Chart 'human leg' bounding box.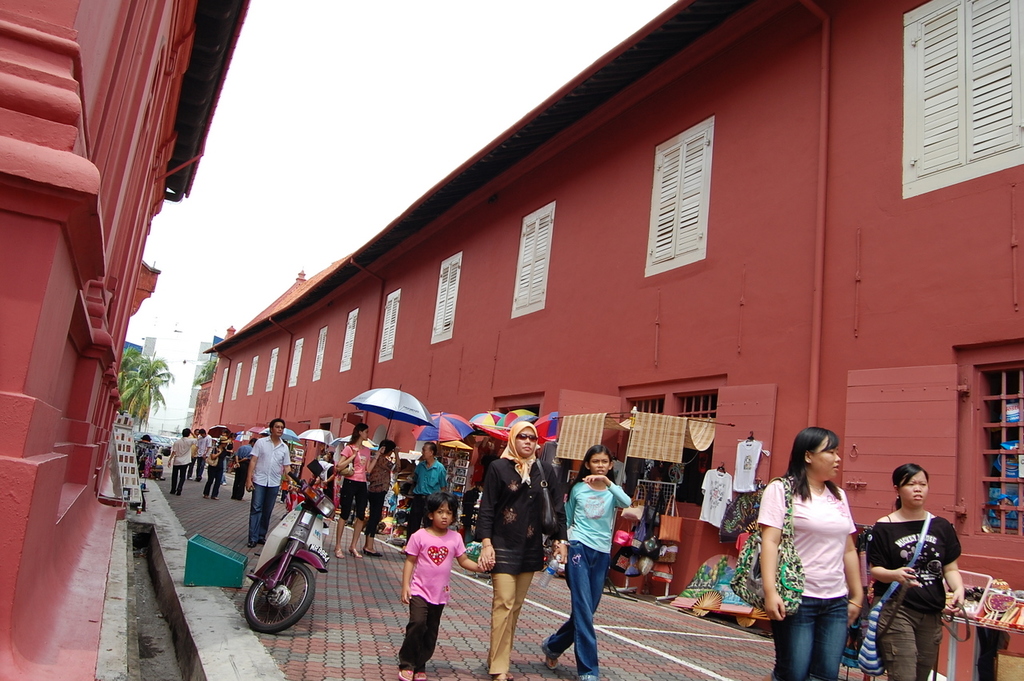
Charted: x1=547 y1=549 x2=594 y2=680.
